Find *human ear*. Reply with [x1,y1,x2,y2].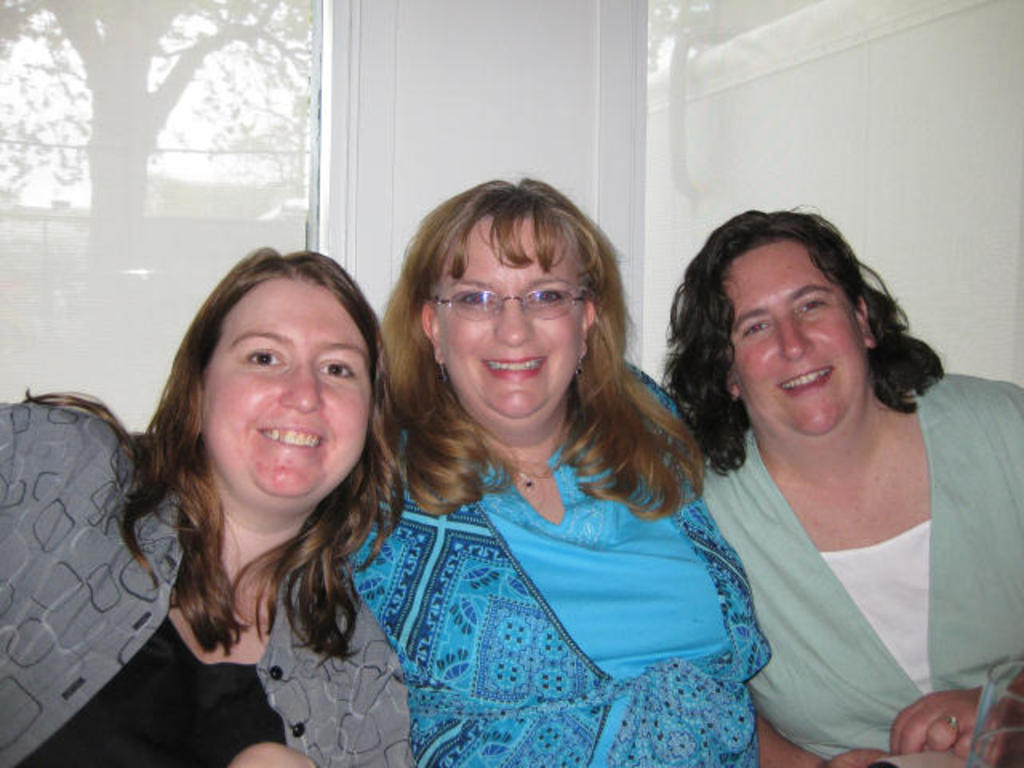
[726,373,741,403].
